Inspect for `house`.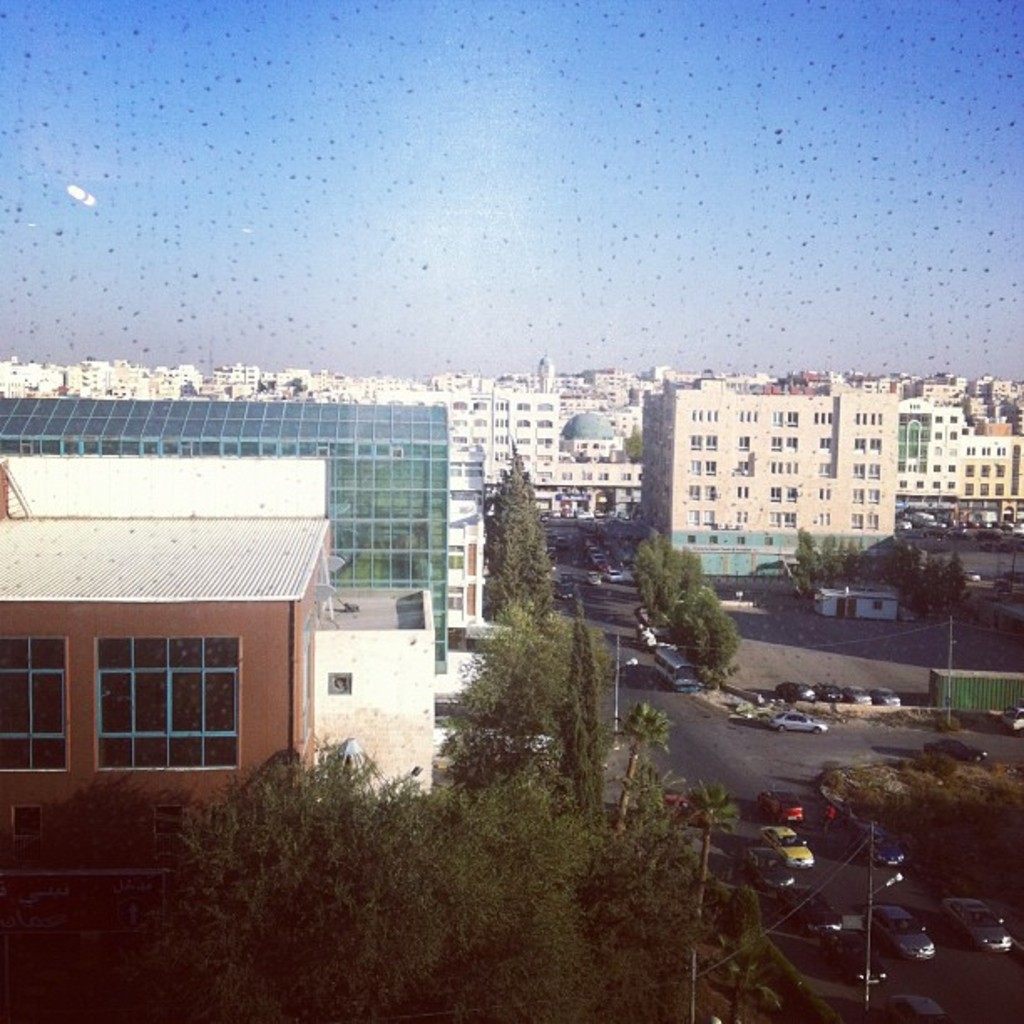
Inspection: (left=970, top=413, right=1011, bottom=437).
